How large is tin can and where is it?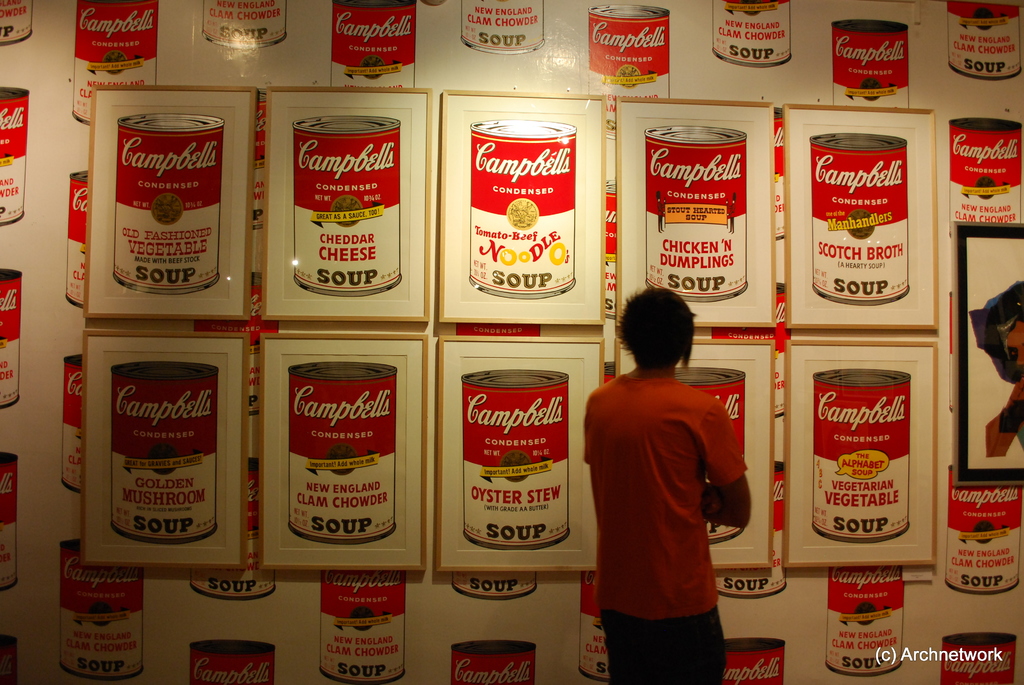
Bounding box: <bbox>825, 12, 913, 116</bbox>.
